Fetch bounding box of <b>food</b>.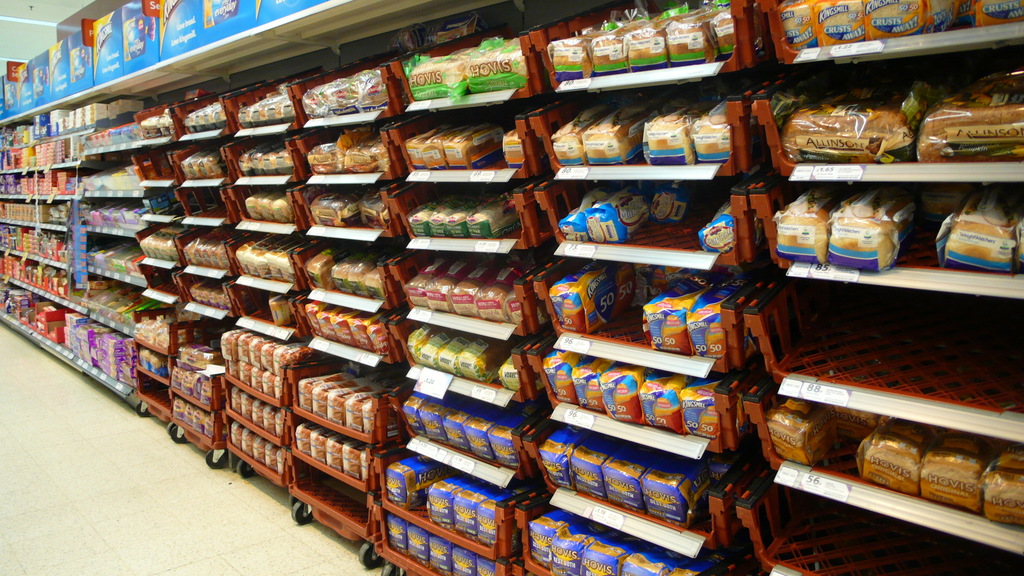
Bbox: bbox=(405, 124, 447, 173).
